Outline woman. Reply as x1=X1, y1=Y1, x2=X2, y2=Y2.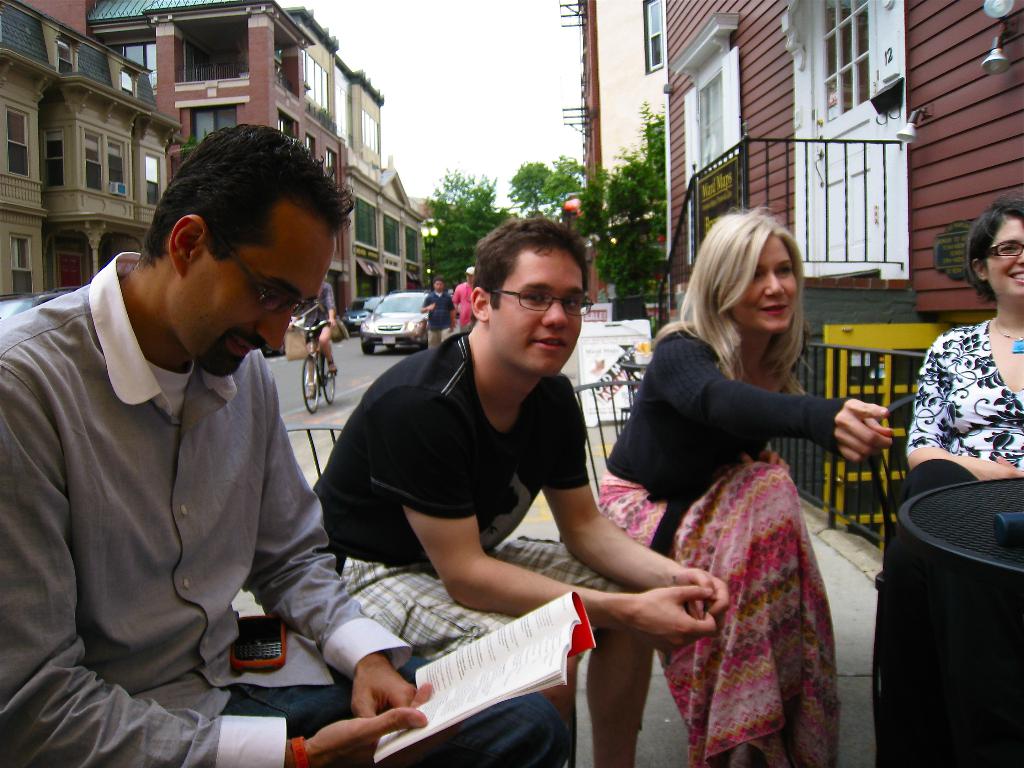
x1=901, y1=189, x2=1023, y2=506.
